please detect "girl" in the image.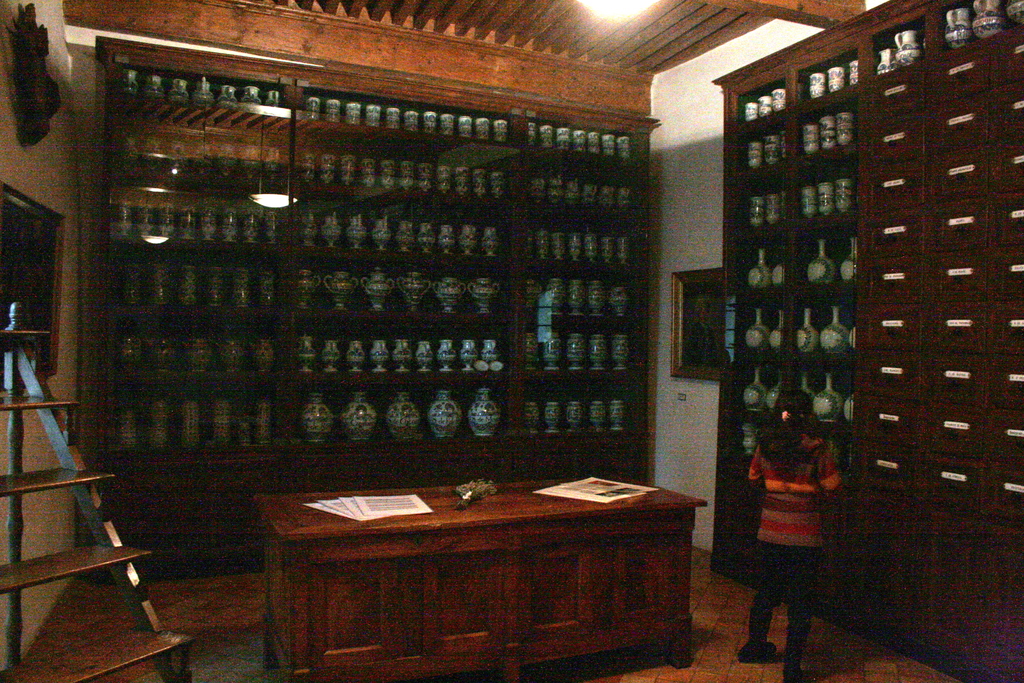
<region>740, 388, 847, 679</region>.
